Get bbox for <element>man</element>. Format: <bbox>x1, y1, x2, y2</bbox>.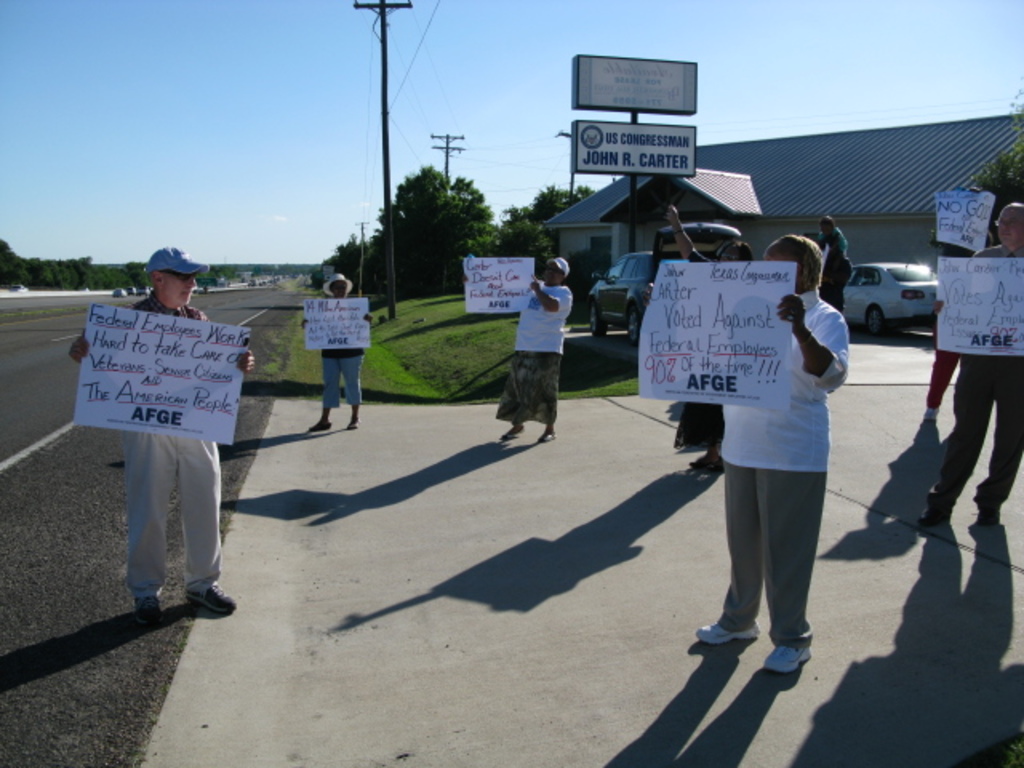
<bbox>642, 229, 846, 678</bbox>.
